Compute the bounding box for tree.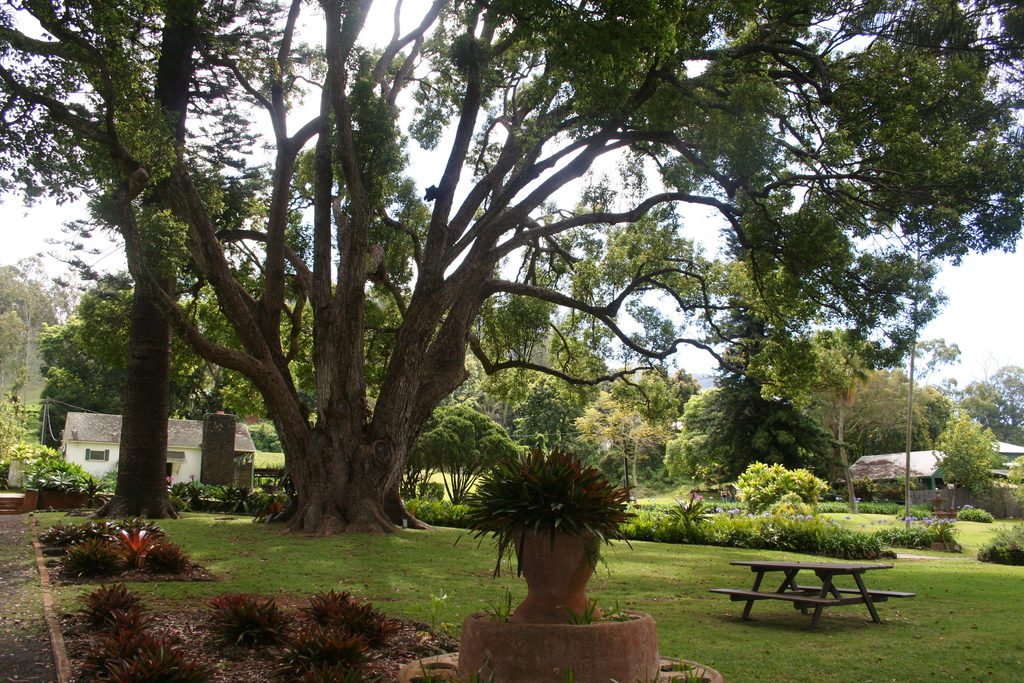
crop(469, 281, 561, 425).
